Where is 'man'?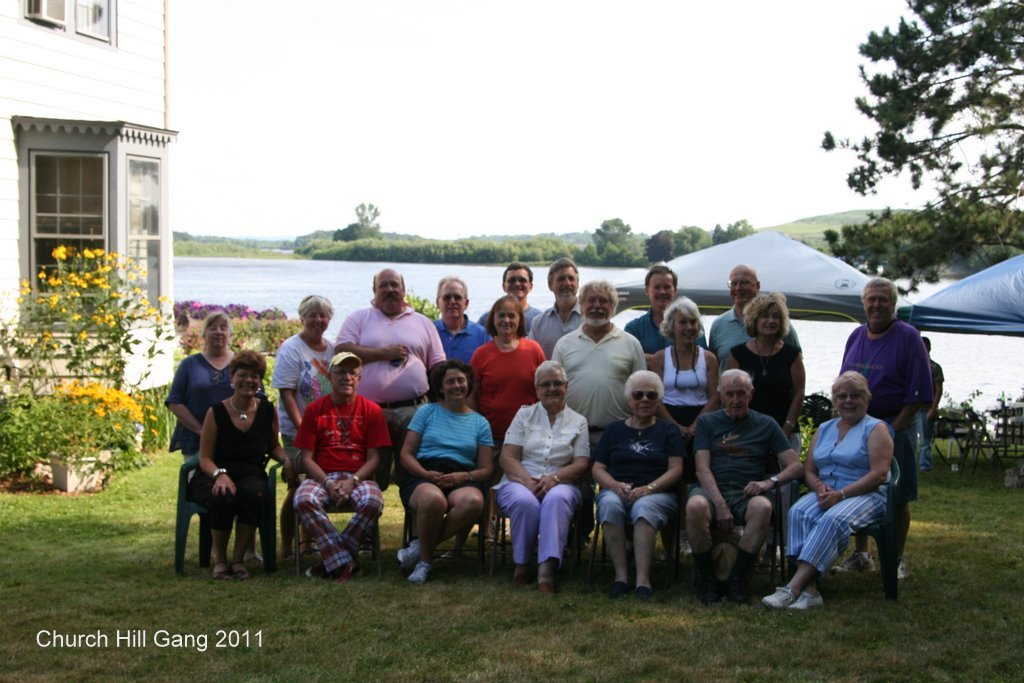
493 359 589 594.
